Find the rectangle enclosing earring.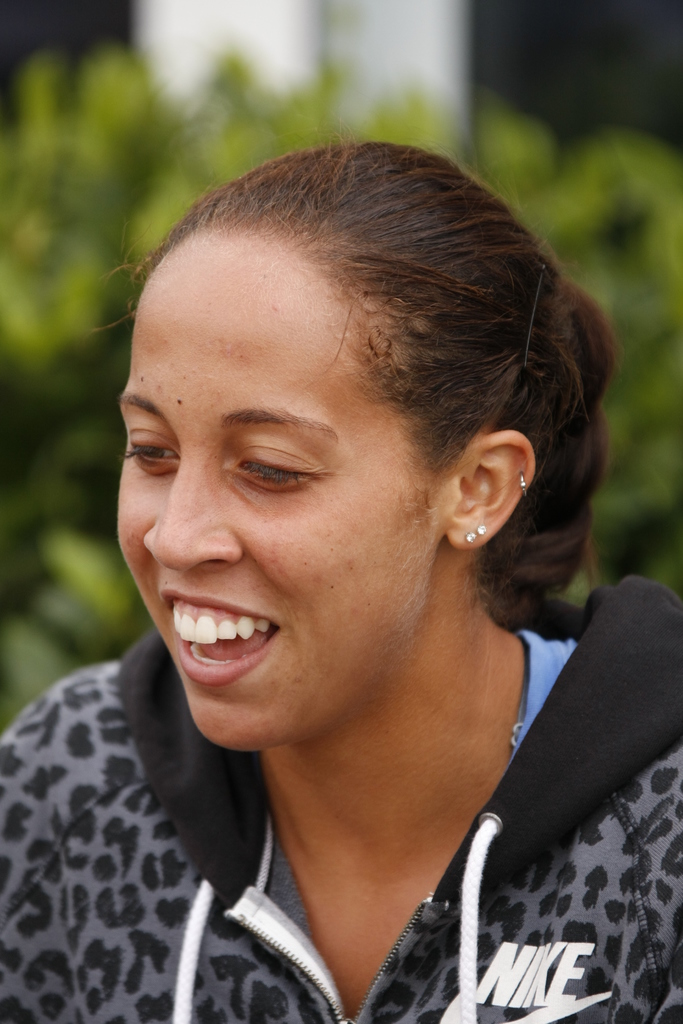
rect(516, 473, 532, 497).
